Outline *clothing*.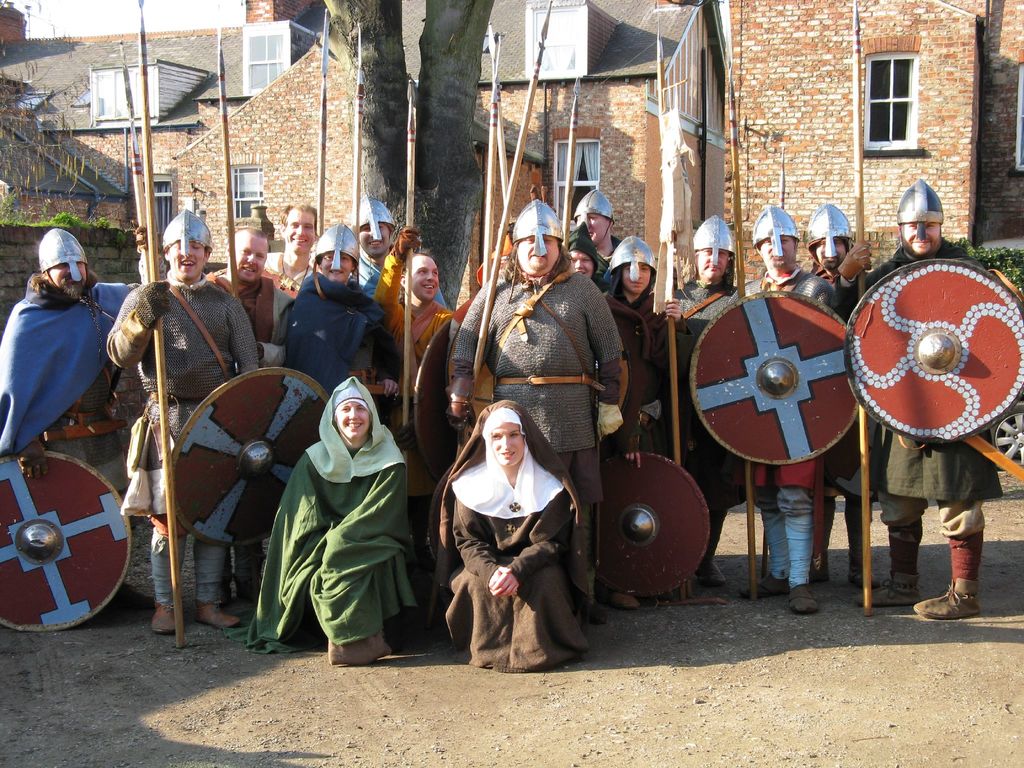
Outline: (left=666, top=279, right=753, bottom=577).
